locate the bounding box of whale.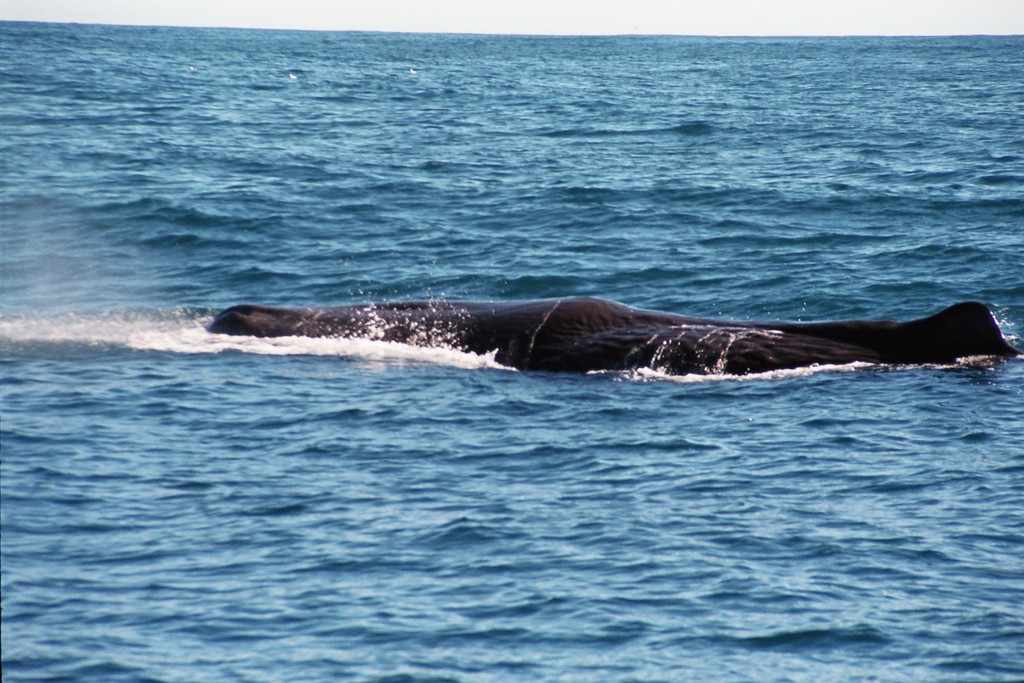
Bounding box: (x1=209, y1=292, x2=1021, y2=374).
